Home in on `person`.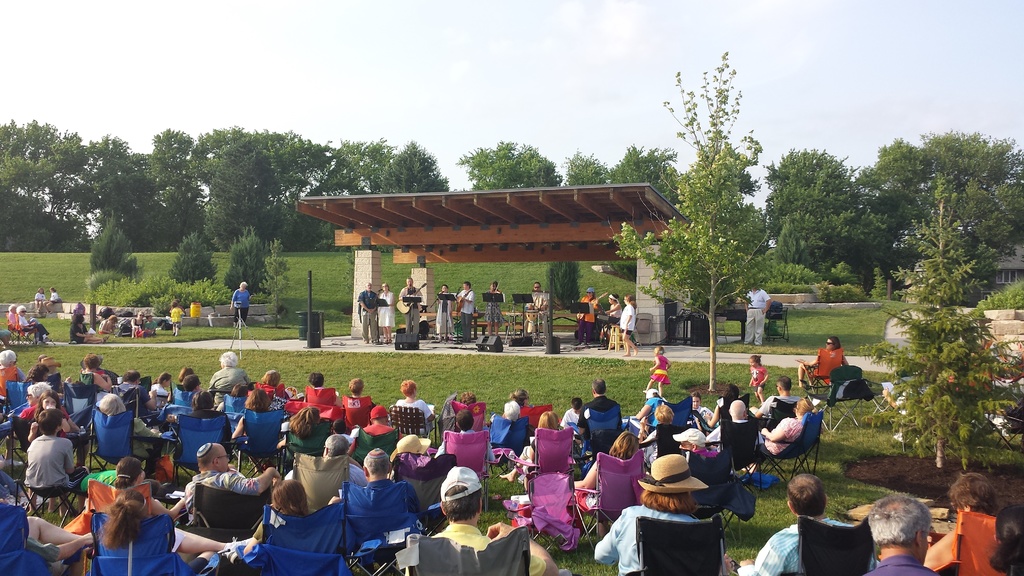
Homed in at (left=451, top=280, right=473, bottom=345).
